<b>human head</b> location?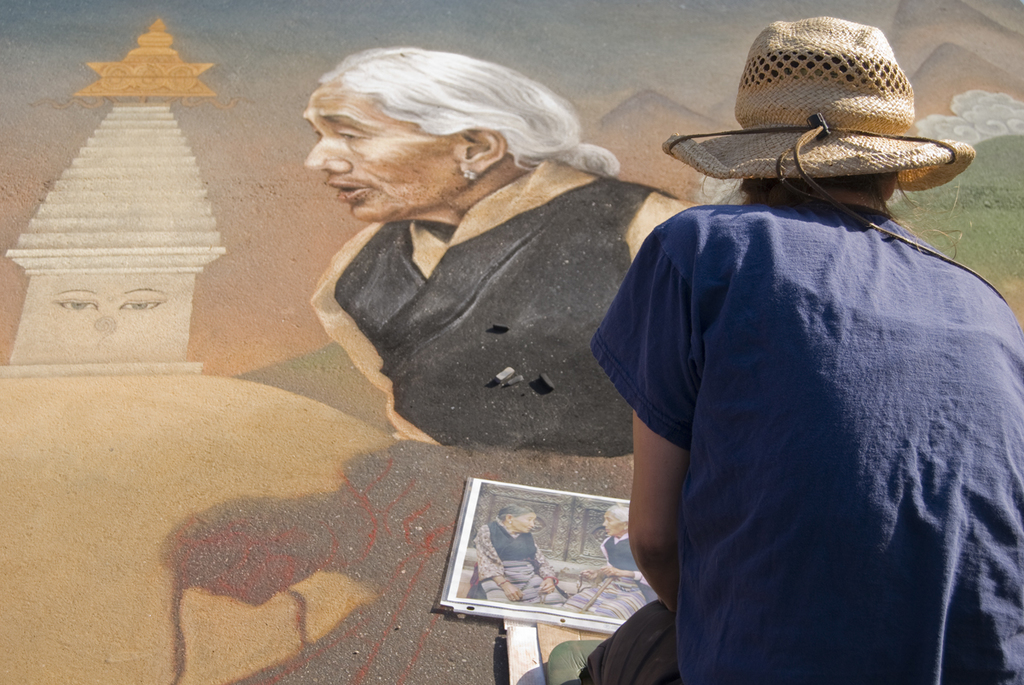
[x1=267, y1=55, x2=543, y2=217]
